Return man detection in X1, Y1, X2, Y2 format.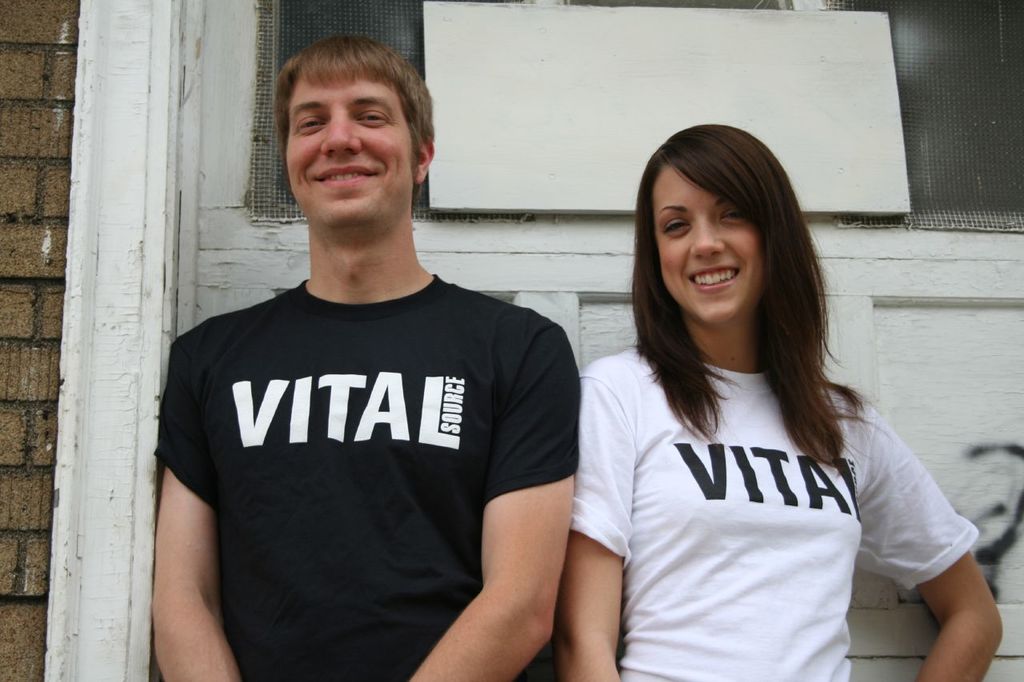
154, 33, 582, 681.
